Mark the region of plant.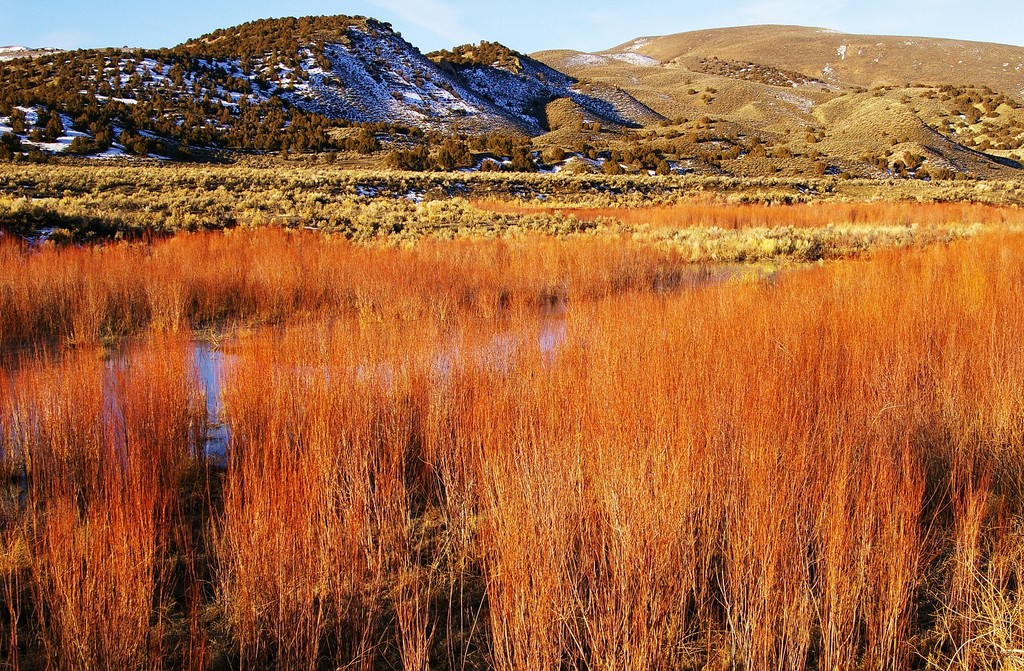
Region: [0,143,1023,214].
